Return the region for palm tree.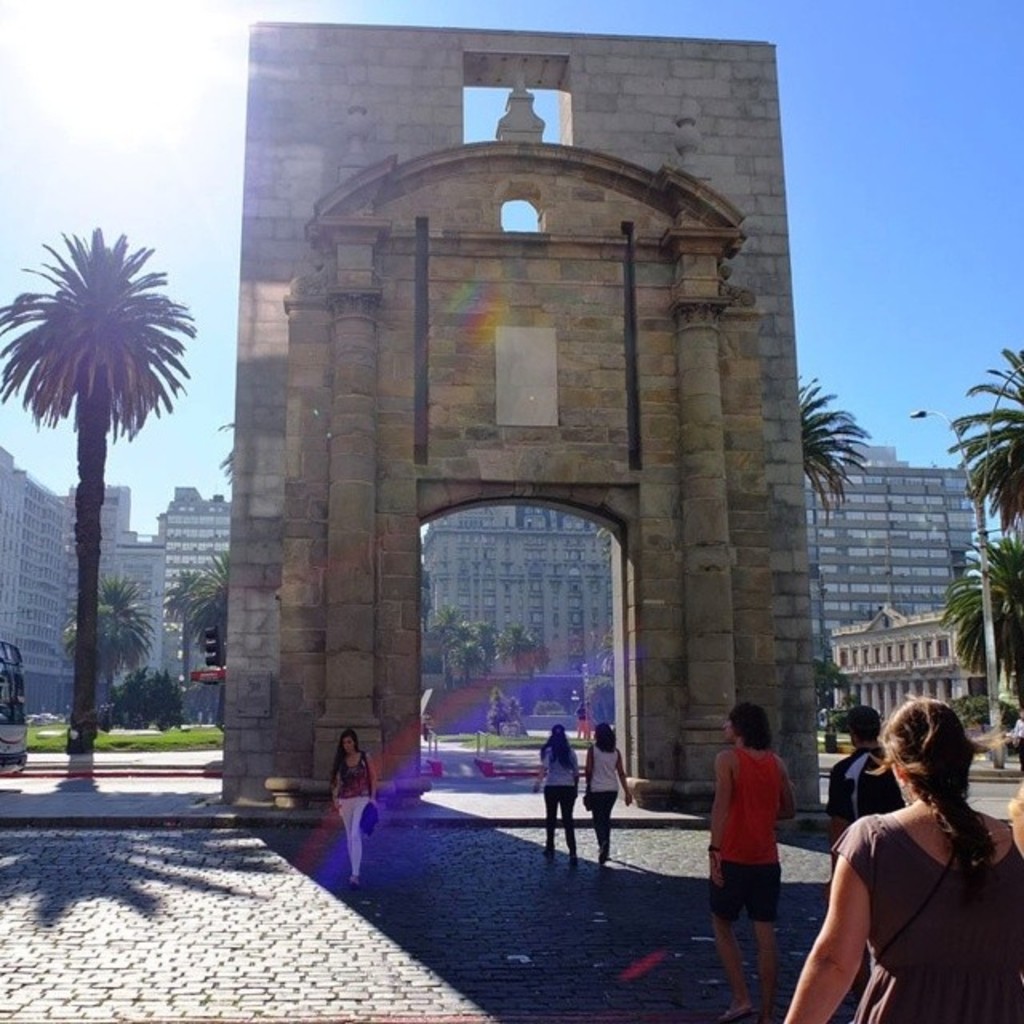
bbox(29, 253, 173, 750).
